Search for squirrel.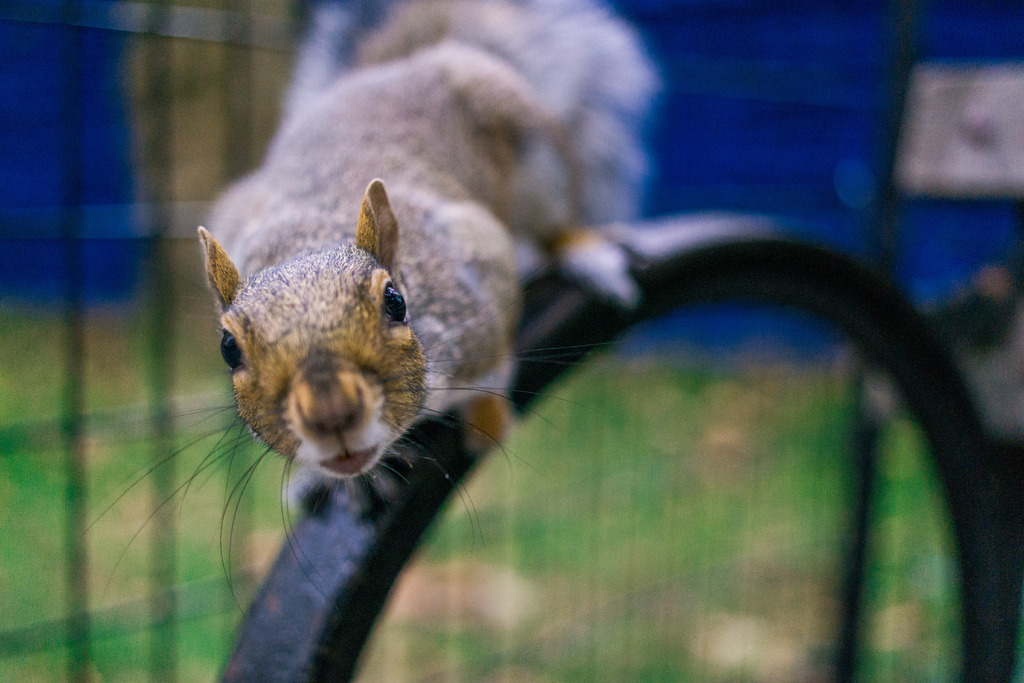
Found at [68,0,682,621].
